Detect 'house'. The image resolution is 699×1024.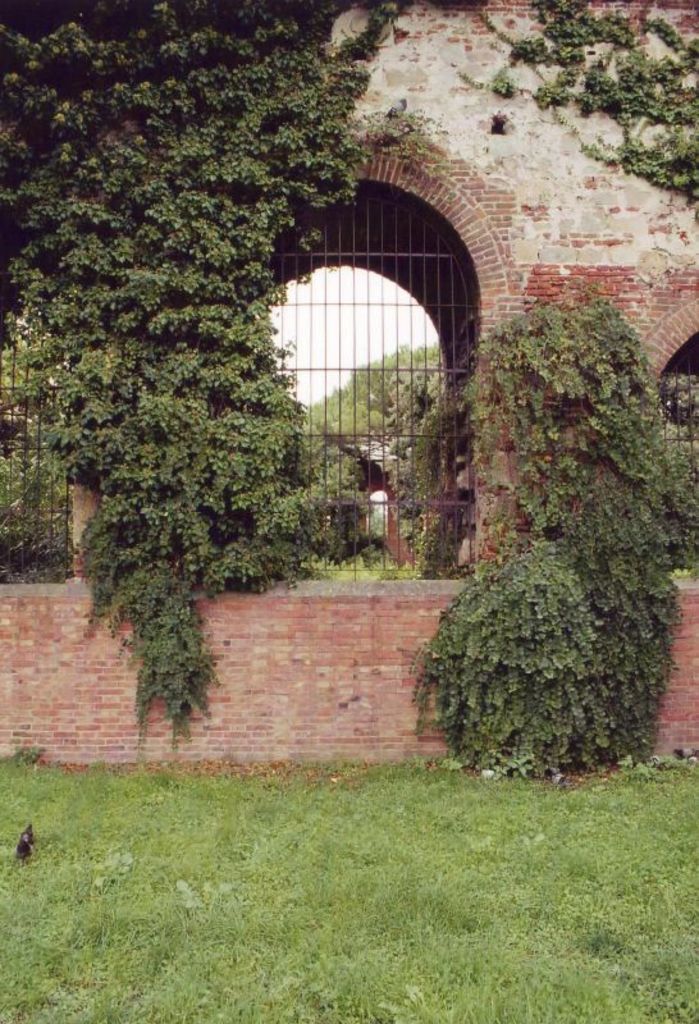
47/37/630/782.
